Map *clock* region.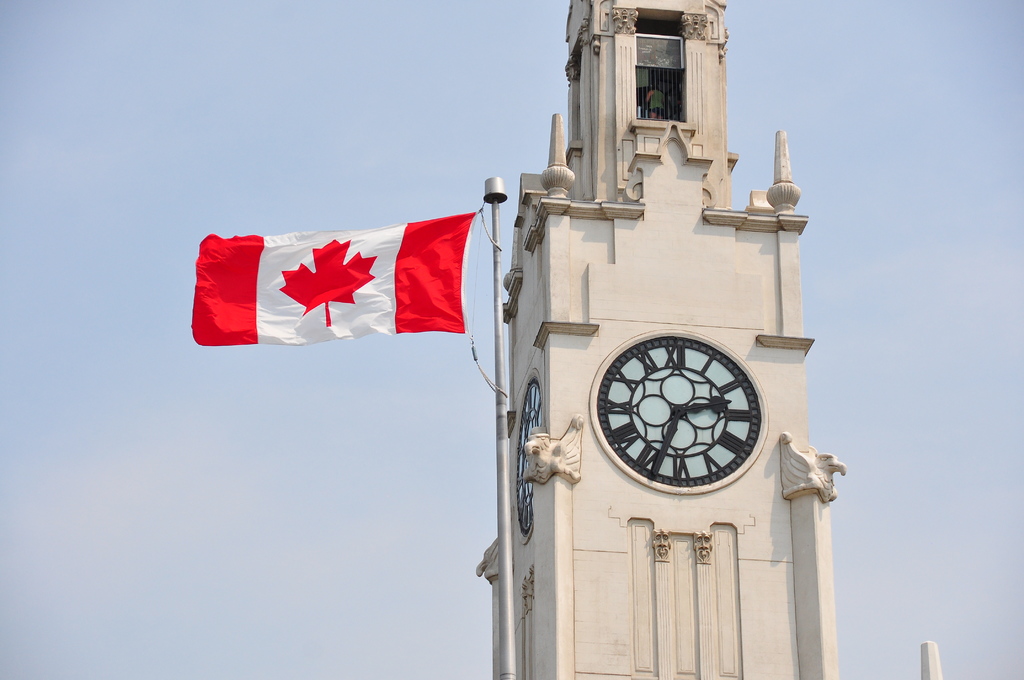
Mapped to <bbox>515, 380, 543, 535</bbox>.
